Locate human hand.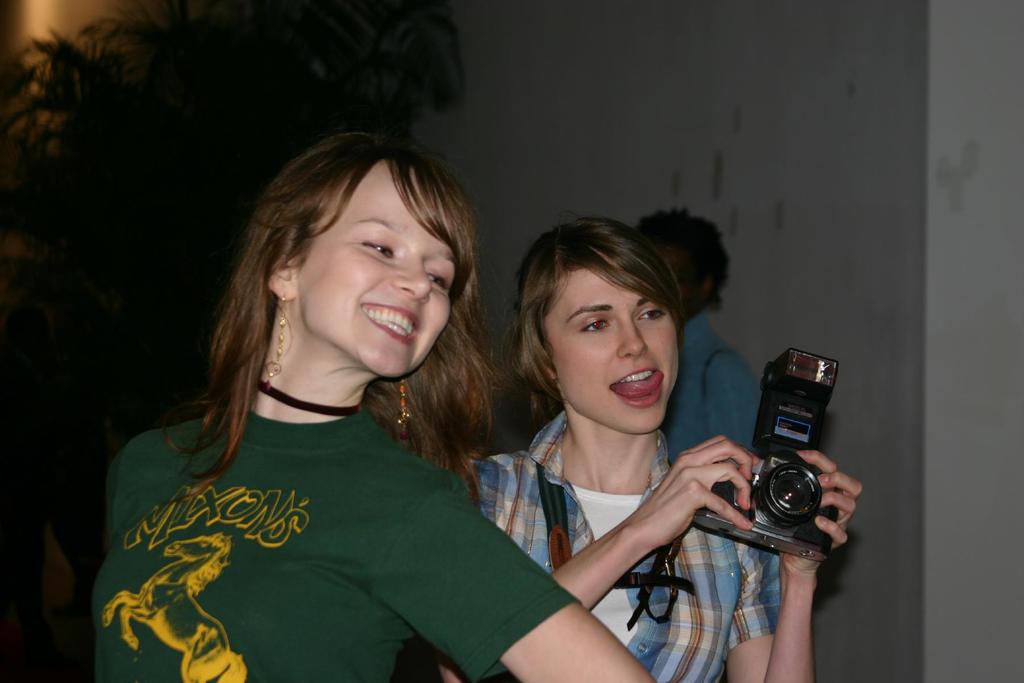
Bounding box: <bbox>624, 437, 796, 572</bbox>.
